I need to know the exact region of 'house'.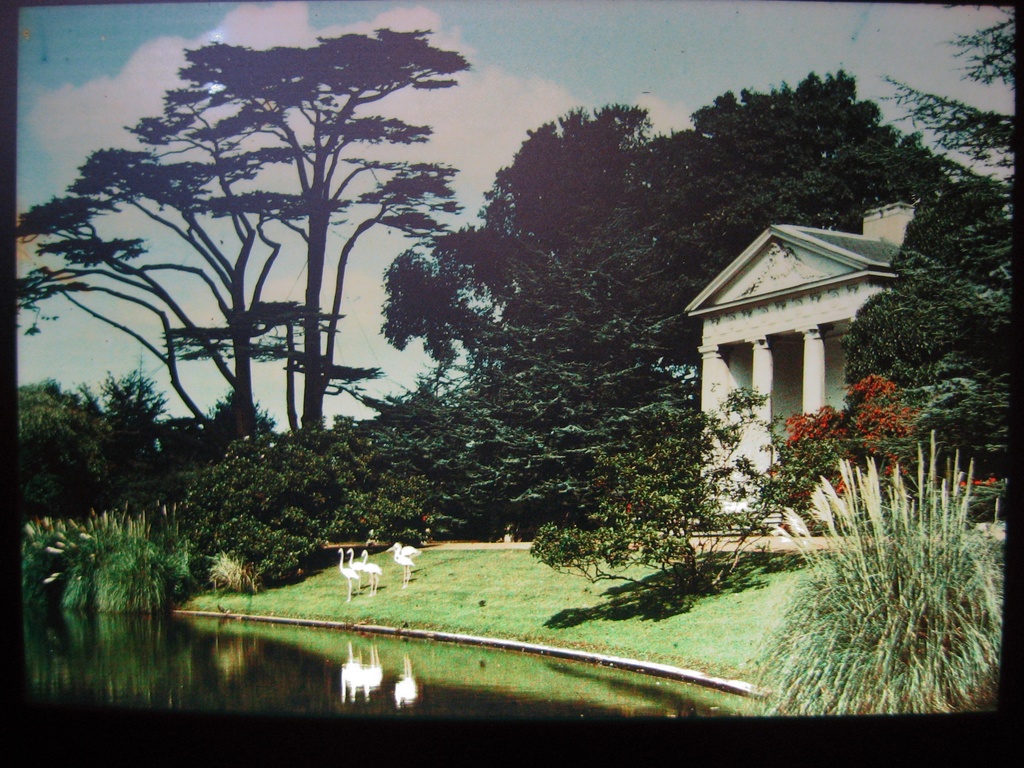
Region: bbox=(669, 198, 927, 542).
